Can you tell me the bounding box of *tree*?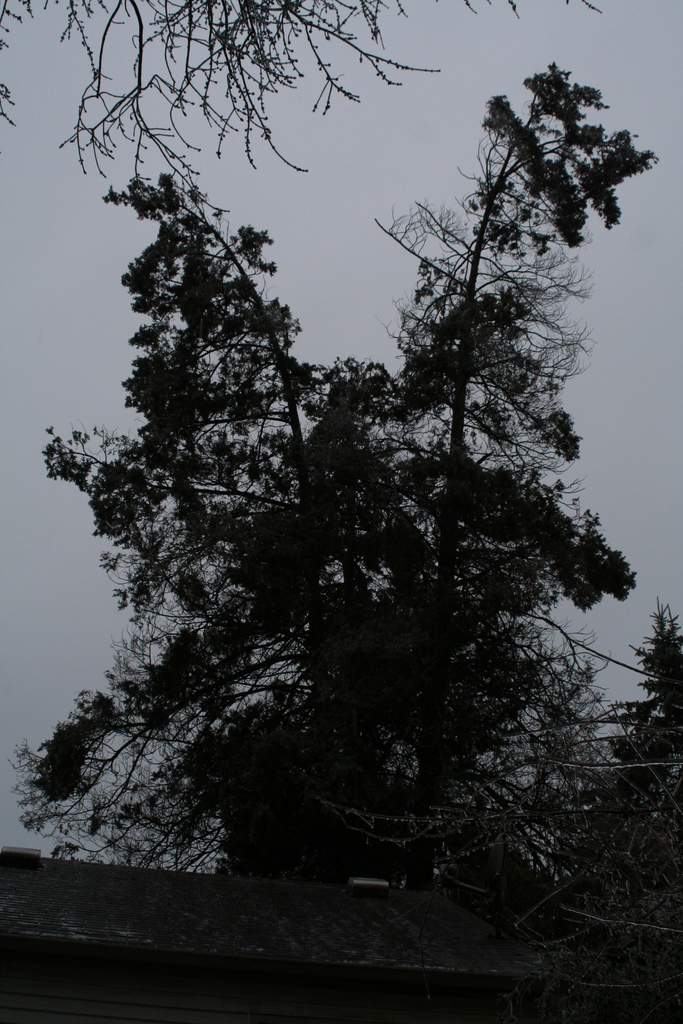
select_region(38, 35, 654, 988).
